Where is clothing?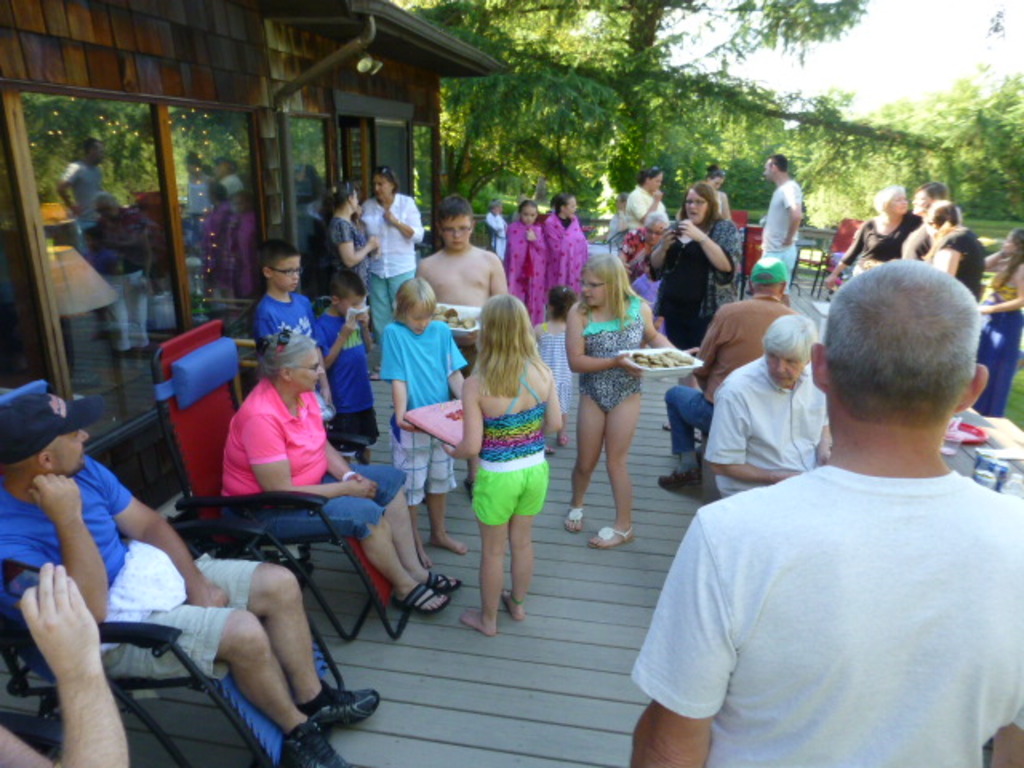
[x1=470, y1=363, x2=558, y2=526].
